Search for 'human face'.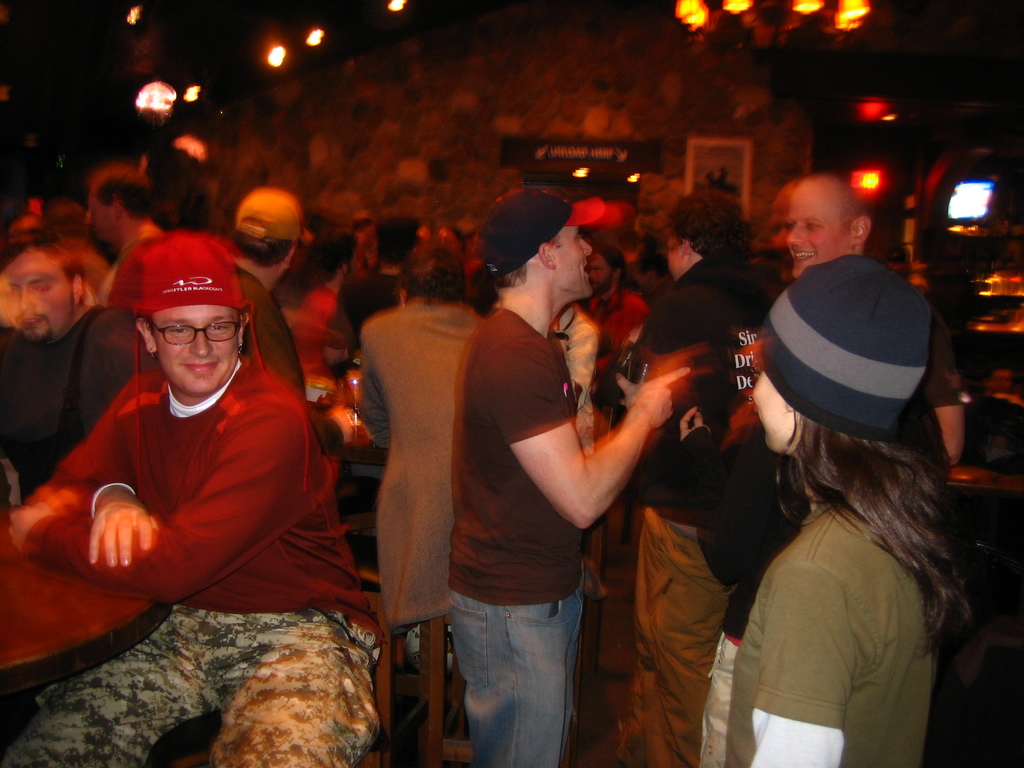
Found at [x1=89, y1=199, x2=113, y2=240].
